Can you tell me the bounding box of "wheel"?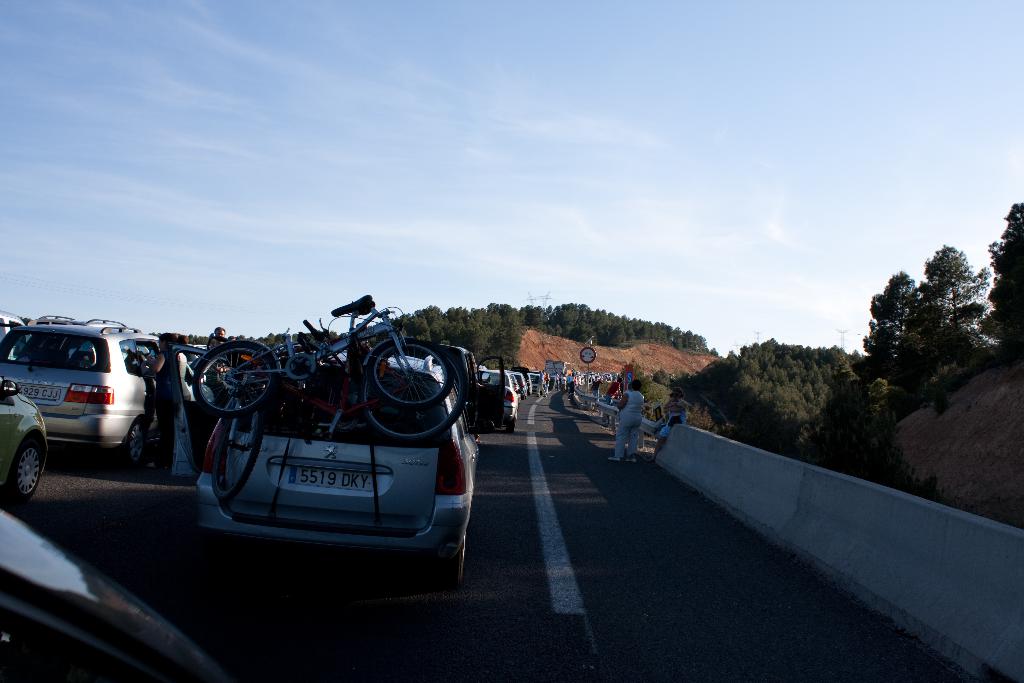
<region>6, 432, 44, 498</region>.
